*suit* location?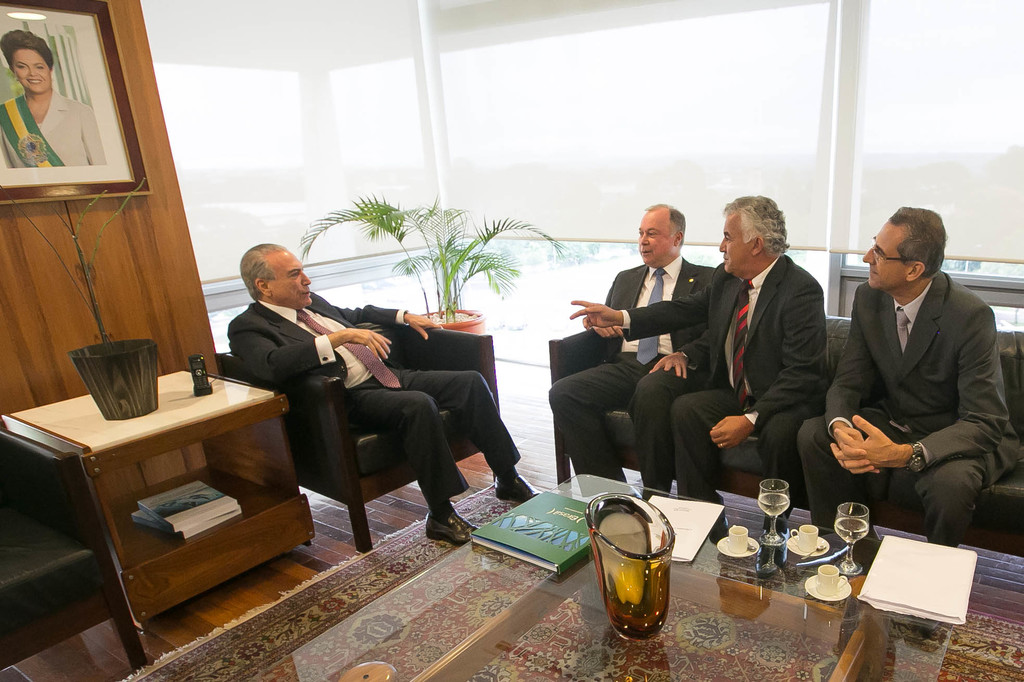
l=223, t=290, r=521, b=503
